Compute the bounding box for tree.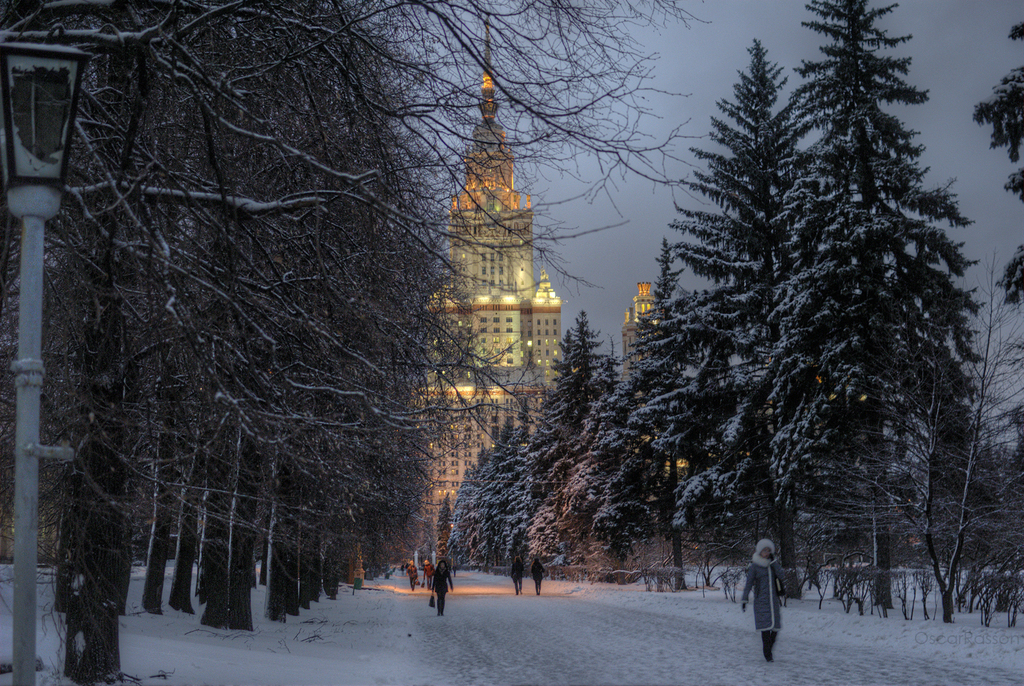
box(962, 16, 1023, 638).
